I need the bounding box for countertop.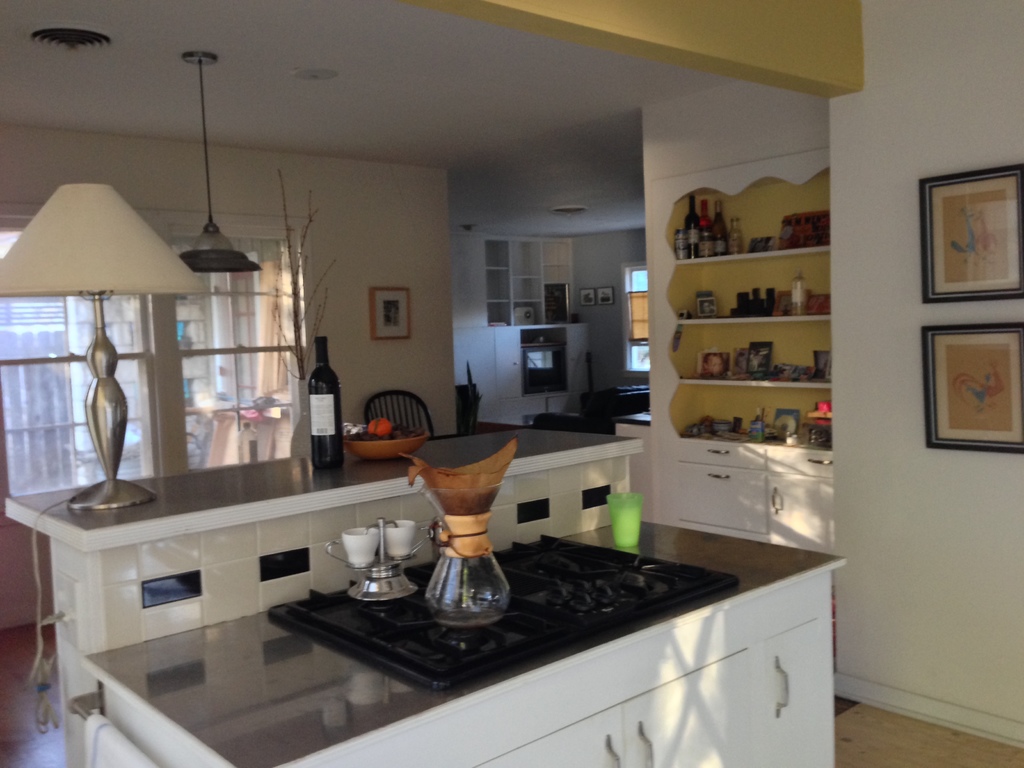
Here it is: (81,522,847,767).
